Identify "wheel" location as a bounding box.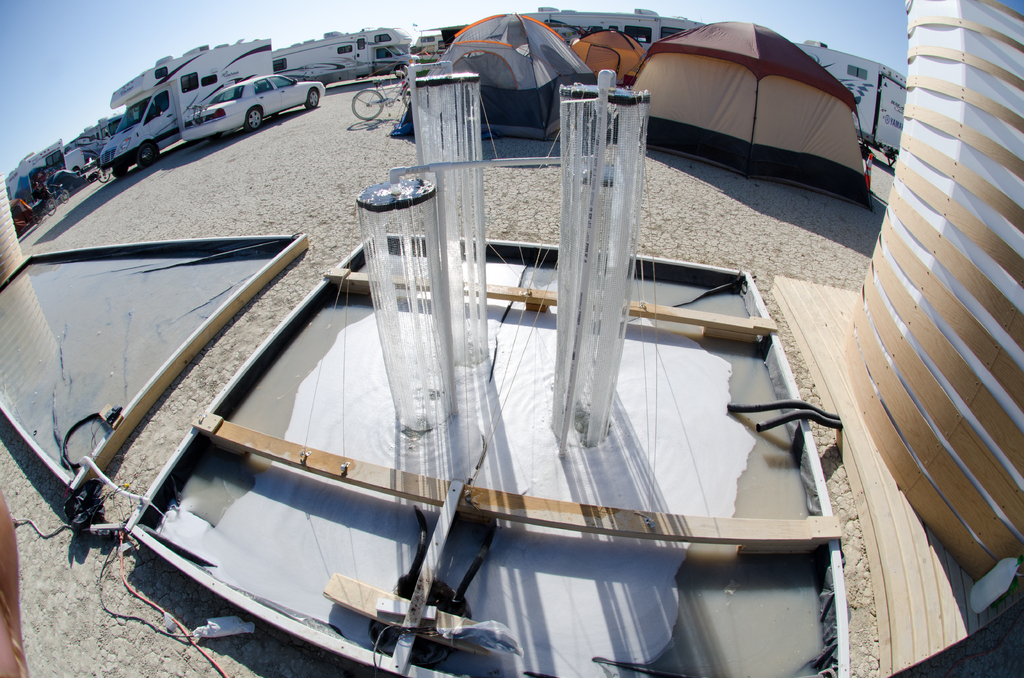
(left=206, top=133, right=220, bottom=142).
